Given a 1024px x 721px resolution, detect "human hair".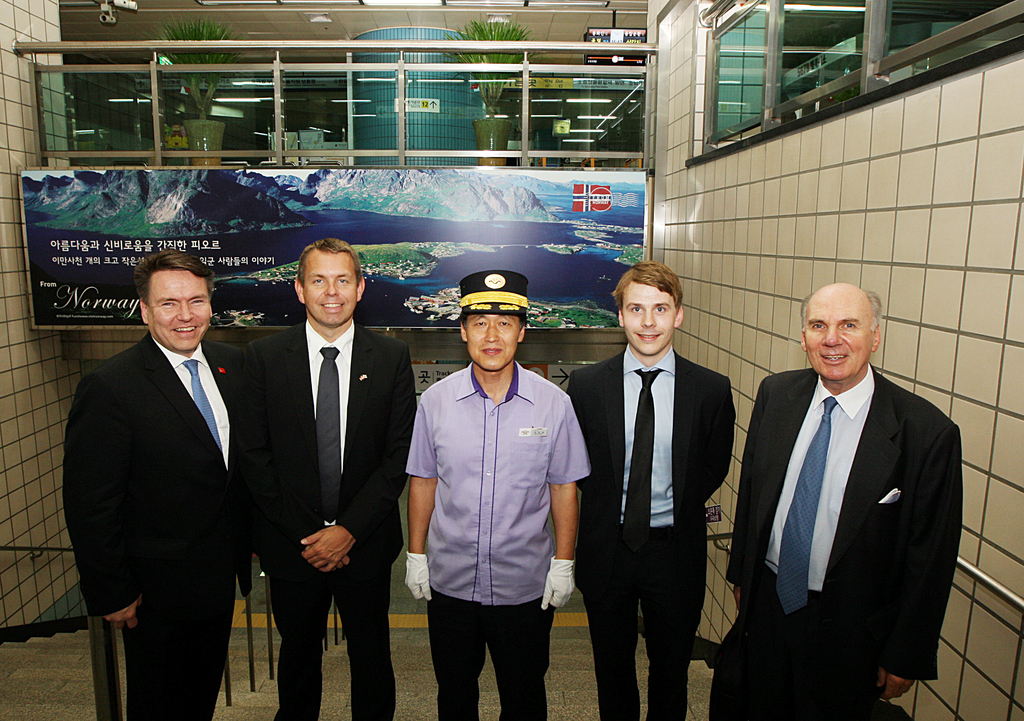
{"x1": 607, "y1": 255, "x2": 688, "y2": 310}.
